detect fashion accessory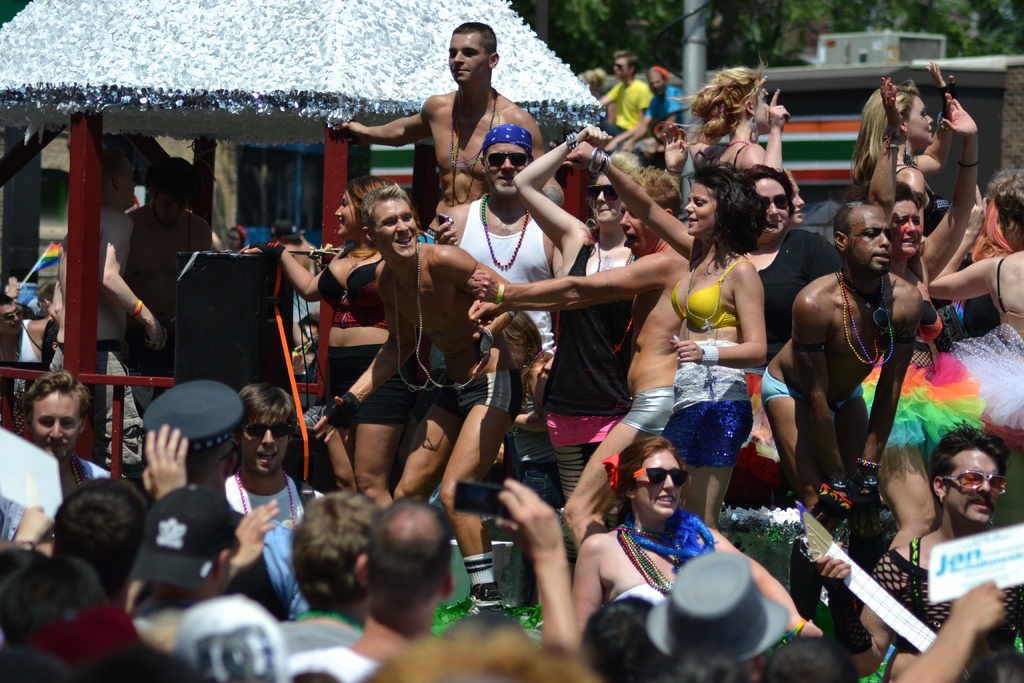
[613,244,669,352]
